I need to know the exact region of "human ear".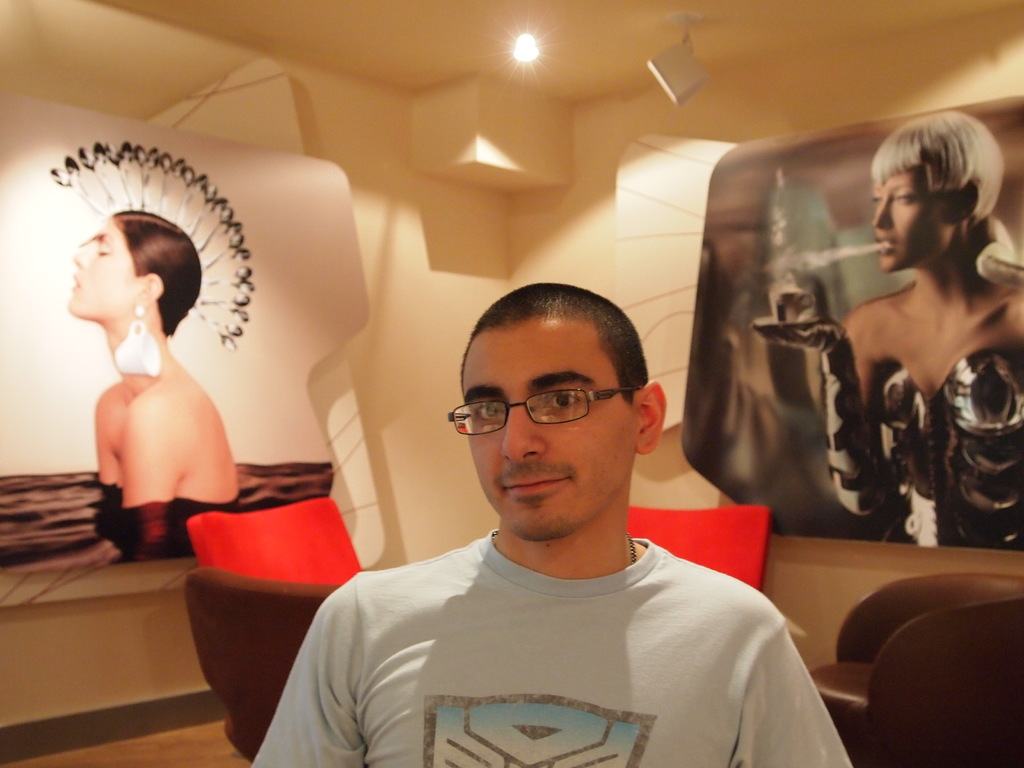
Region: detection(630, 382, 669, 452).
